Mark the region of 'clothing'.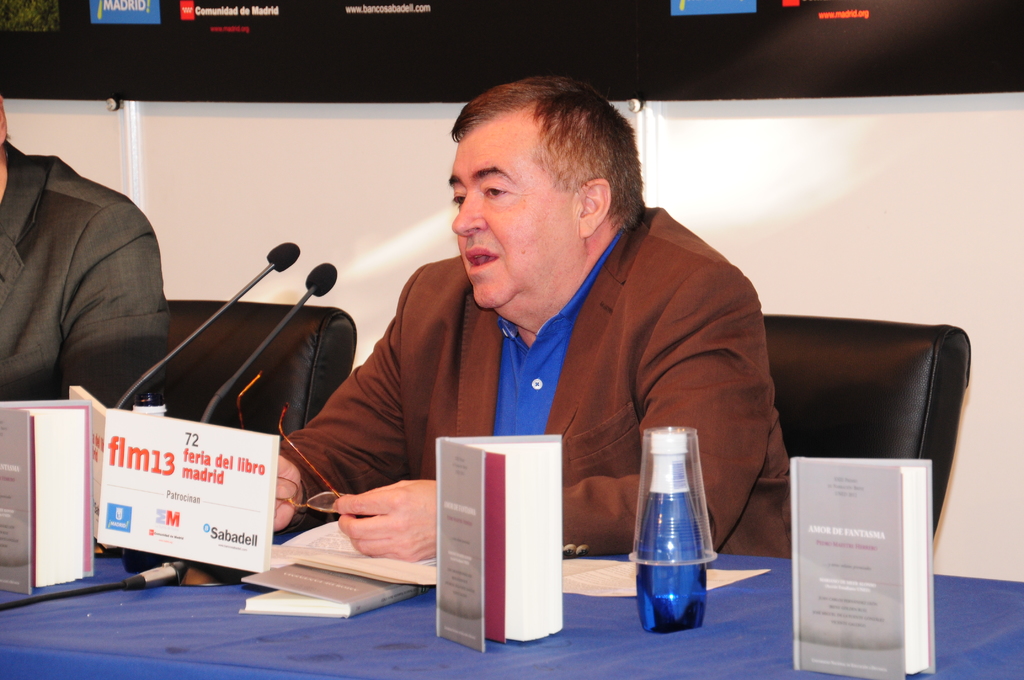
Region: 275:209:796:556.
